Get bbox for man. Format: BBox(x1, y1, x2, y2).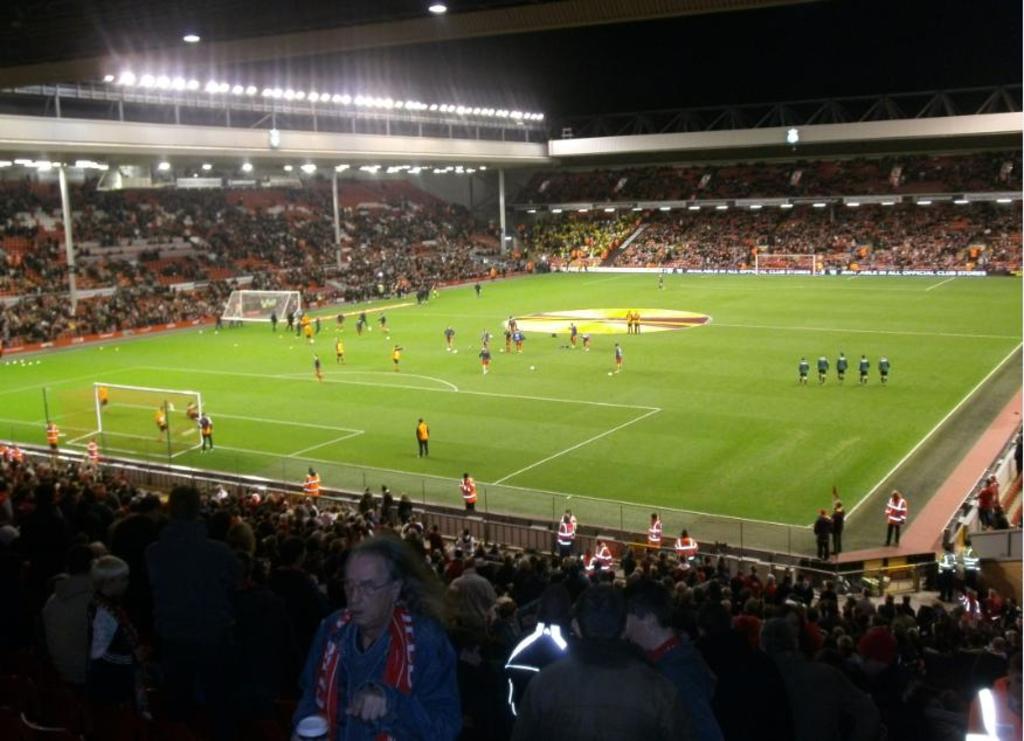
BBox(863, 354, 865, 392).
